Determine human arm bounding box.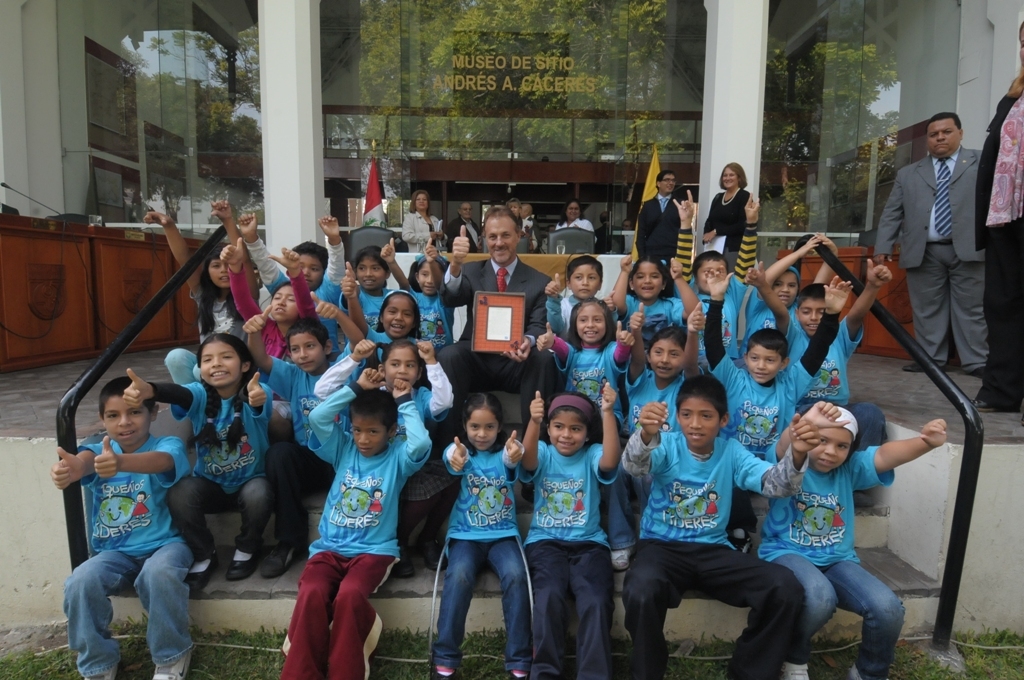
Determined: 444, 432, 475, 484.
